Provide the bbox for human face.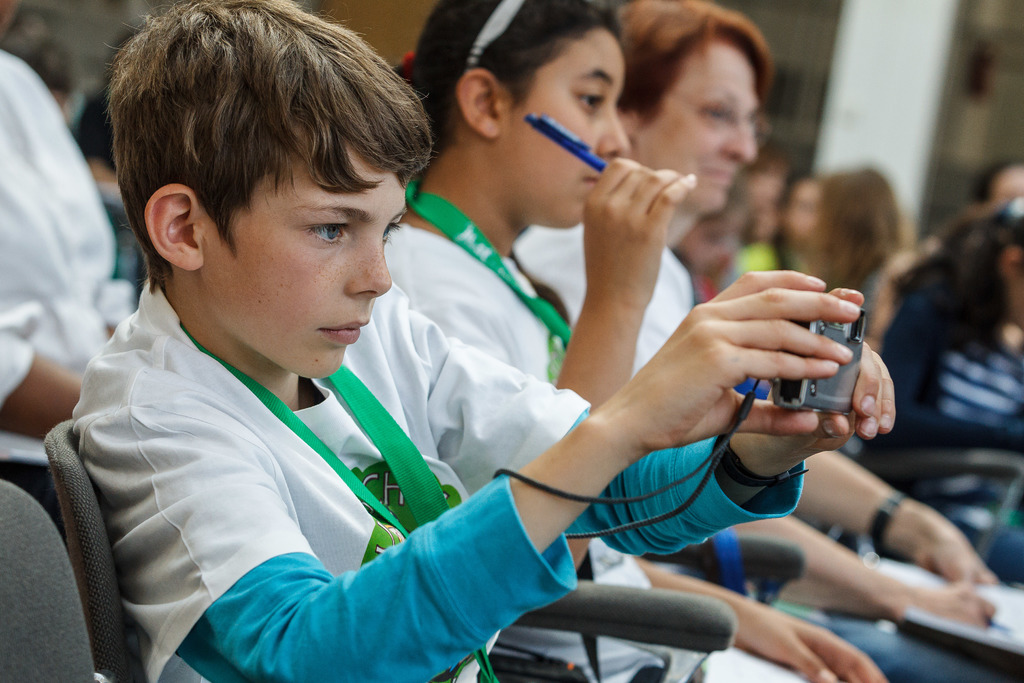
Rect(1015, 260, 1021, 329).
